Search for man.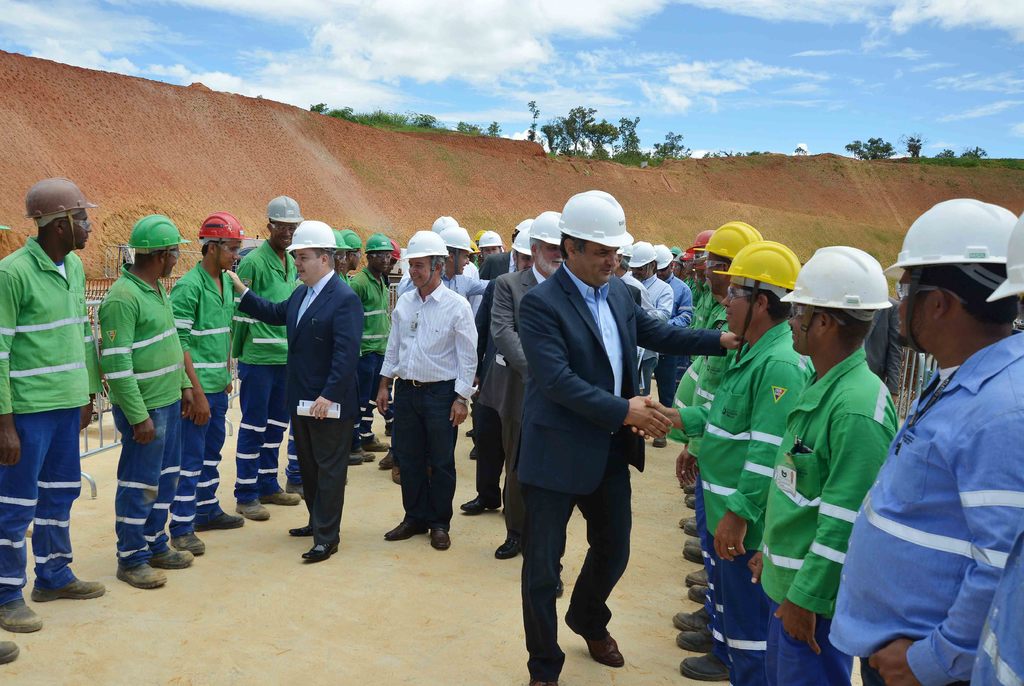
Found at (513,188,743,685).
